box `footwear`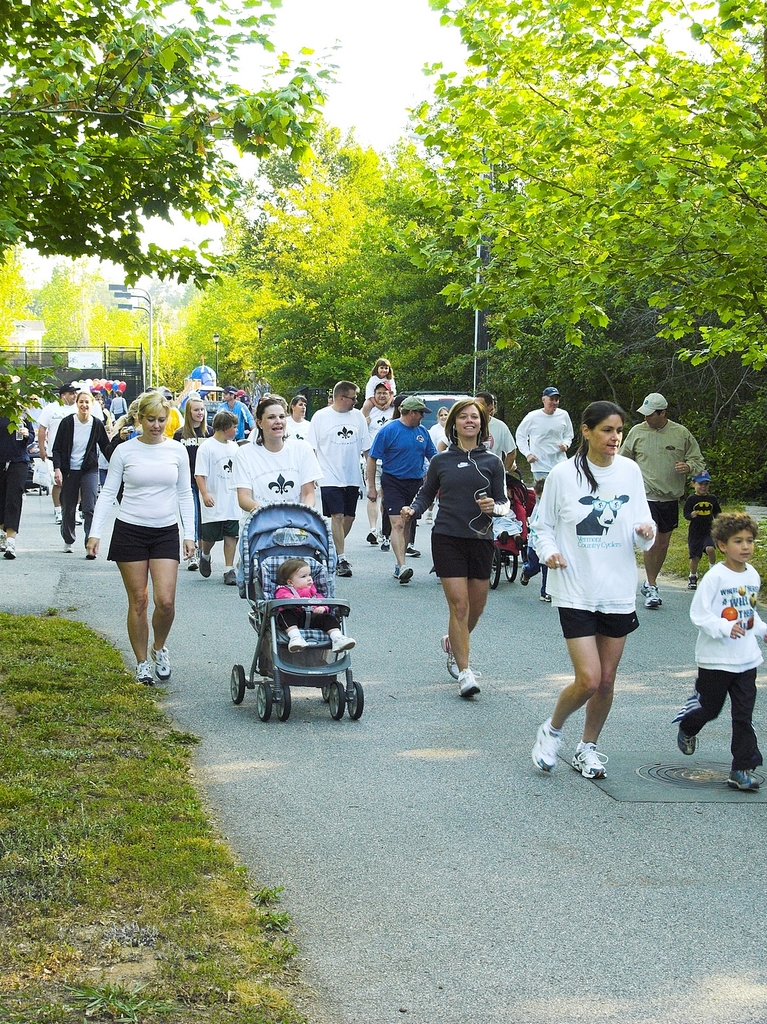
(x1=53, y1=503, x2=81, y2=525)
